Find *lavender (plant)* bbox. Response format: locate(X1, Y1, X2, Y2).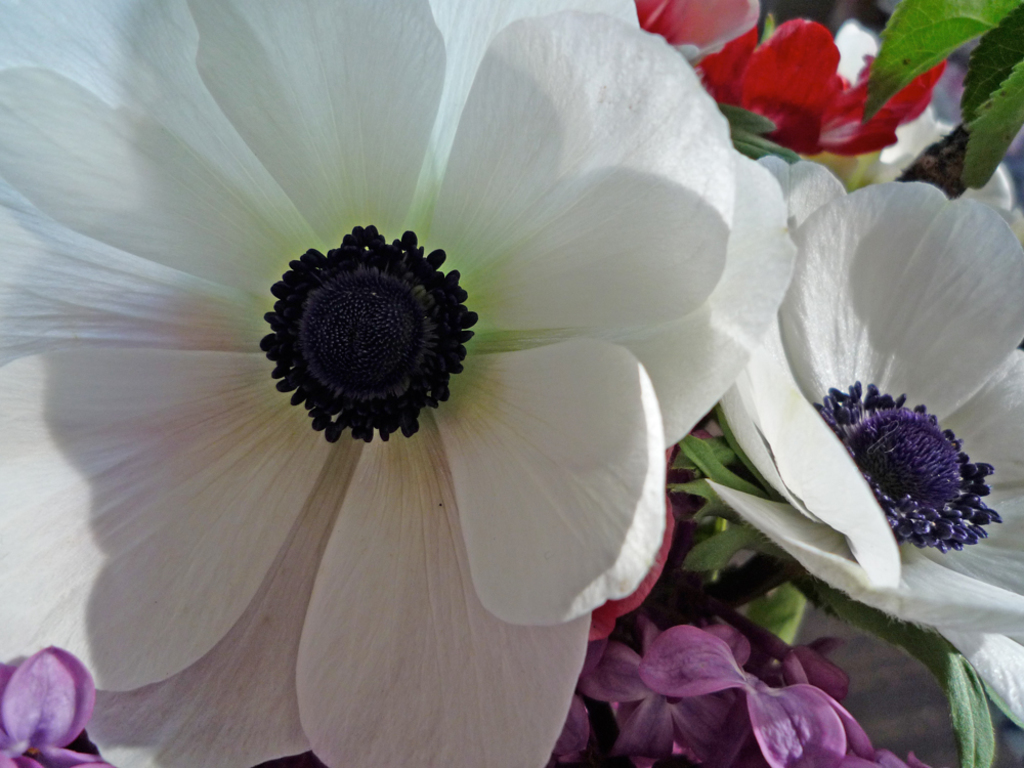
locate(546, 616, 925, 767).
